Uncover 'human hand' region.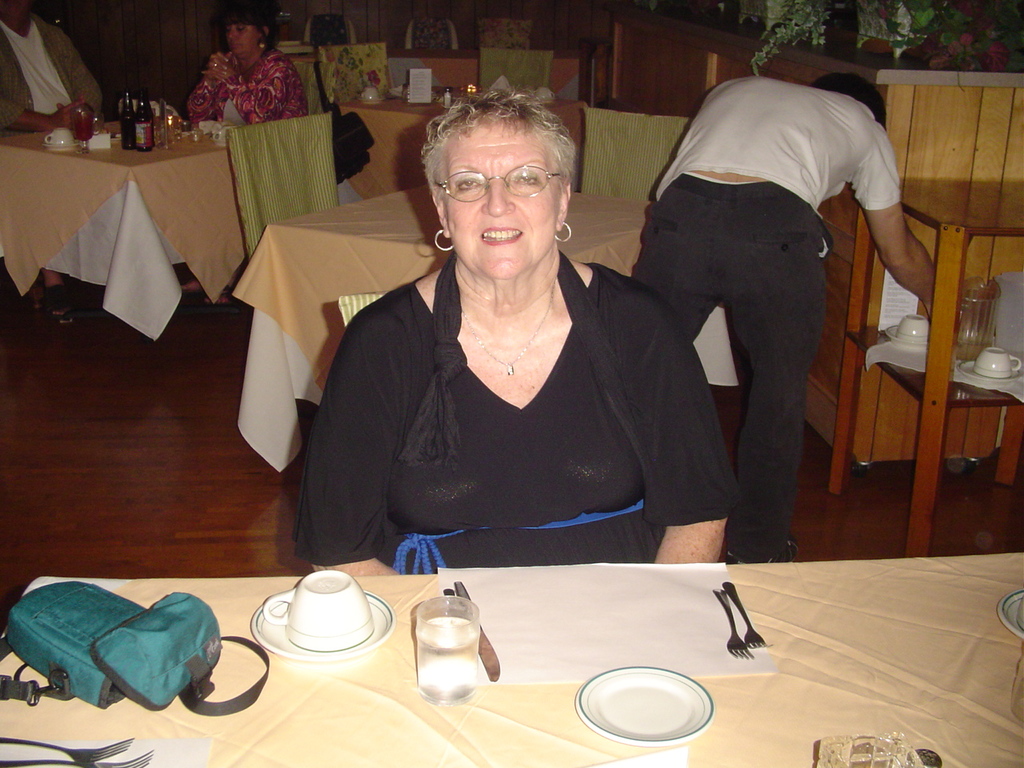
Uncovered: [210, 52, 228, 84].
